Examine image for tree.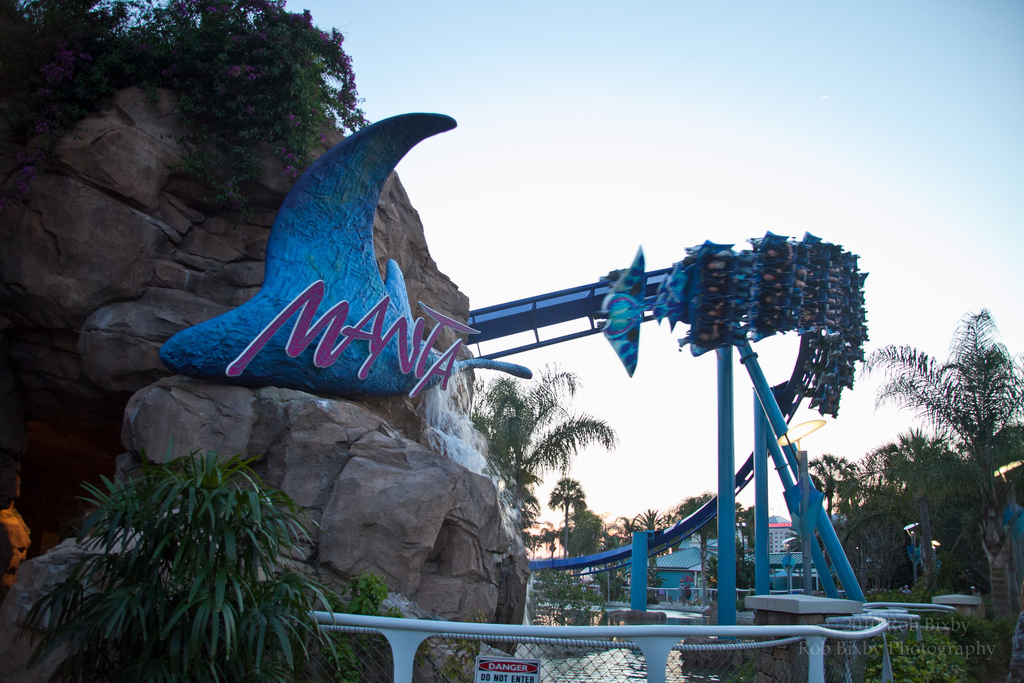
Examination result: 602 515 650 587.
